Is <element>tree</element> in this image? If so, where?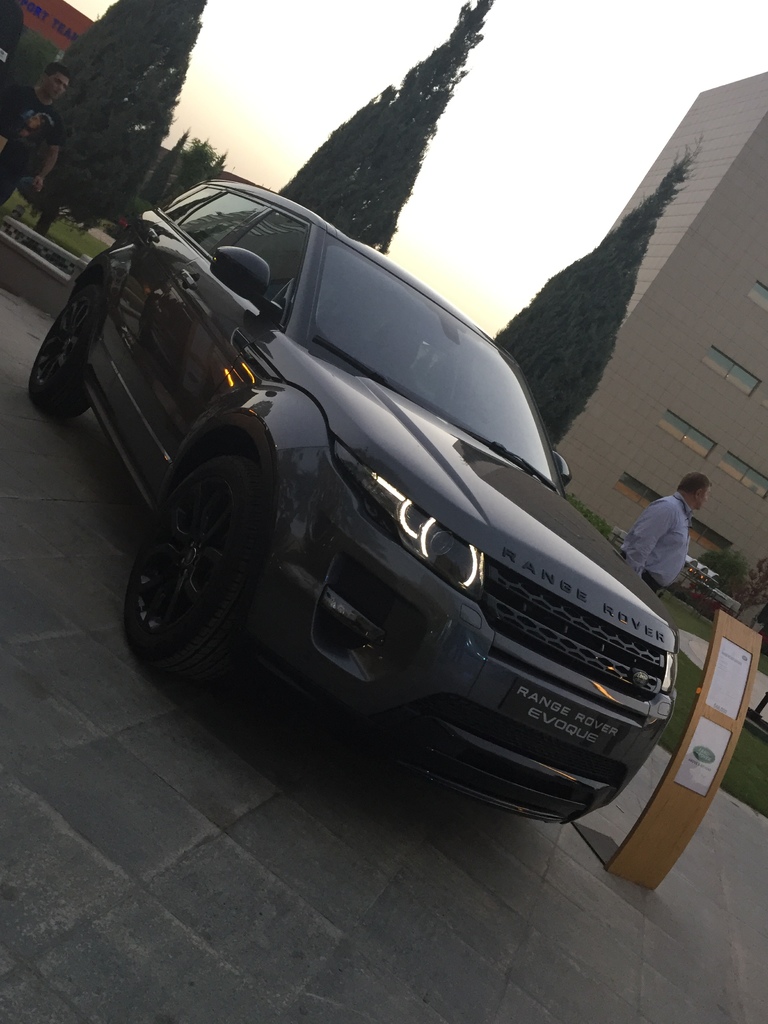
Yes, at region(280, 1, 484, 257).
